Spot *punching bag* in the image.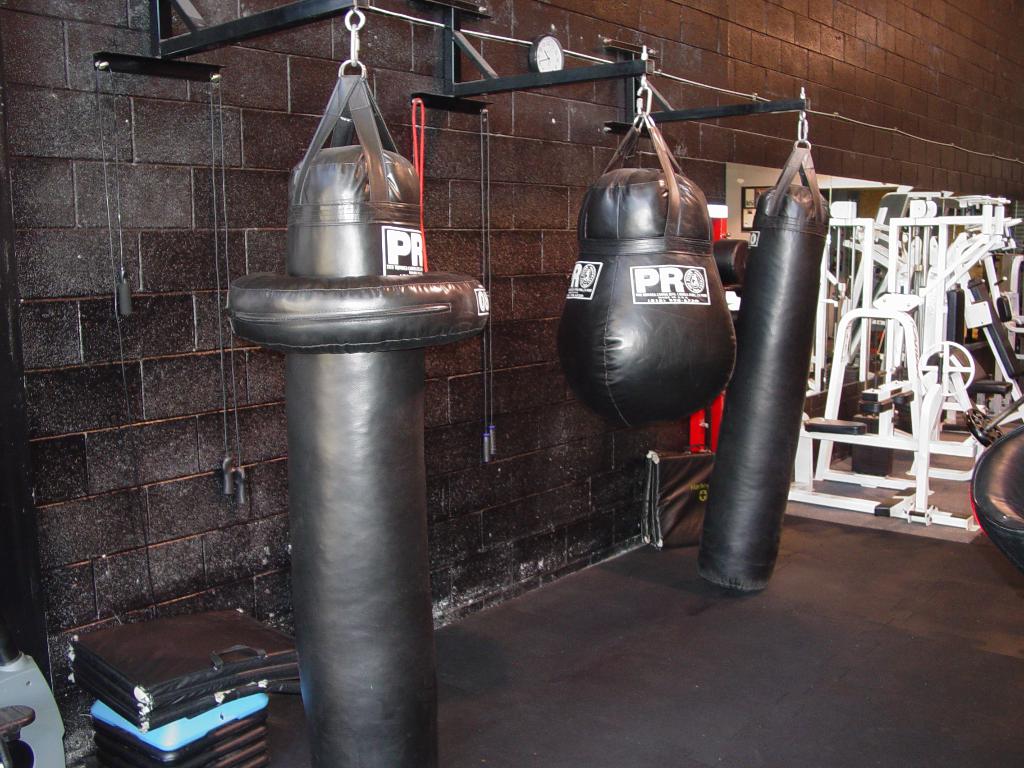
*punching bag* found at <region>701, 146, 832, 592</region>.
